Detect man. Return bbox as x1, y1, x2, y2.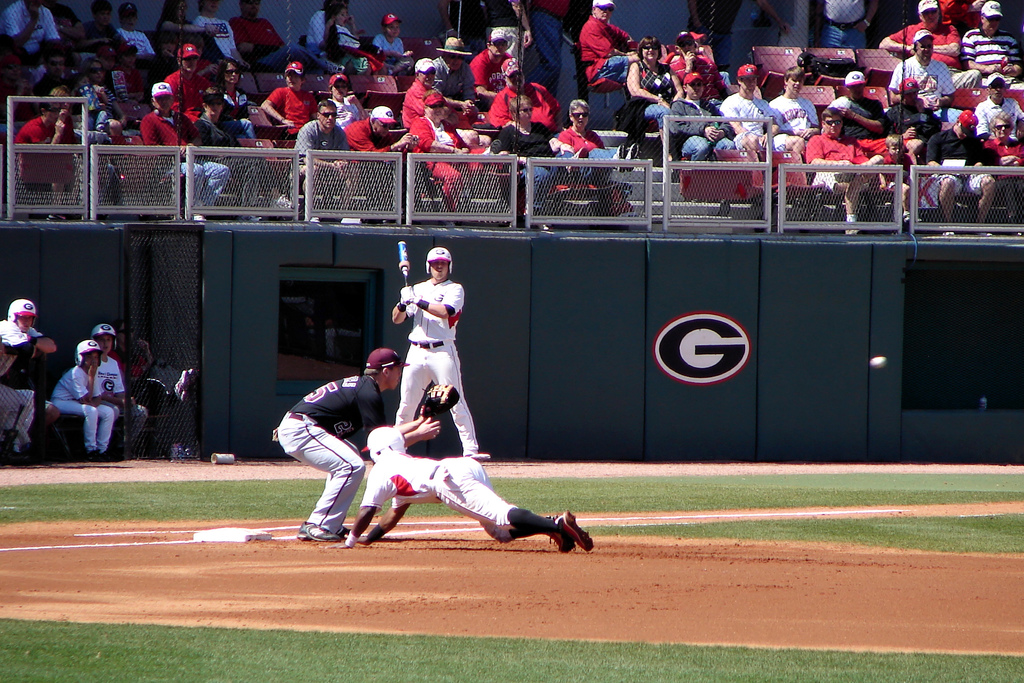
723, 62, 811, 165.
